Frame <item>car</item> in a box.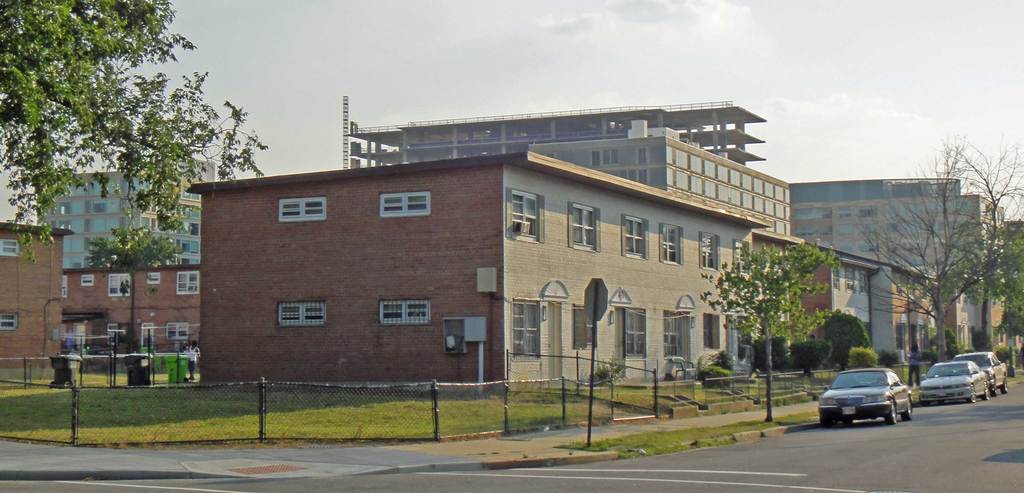
box=[810, 368, 917, 423].
